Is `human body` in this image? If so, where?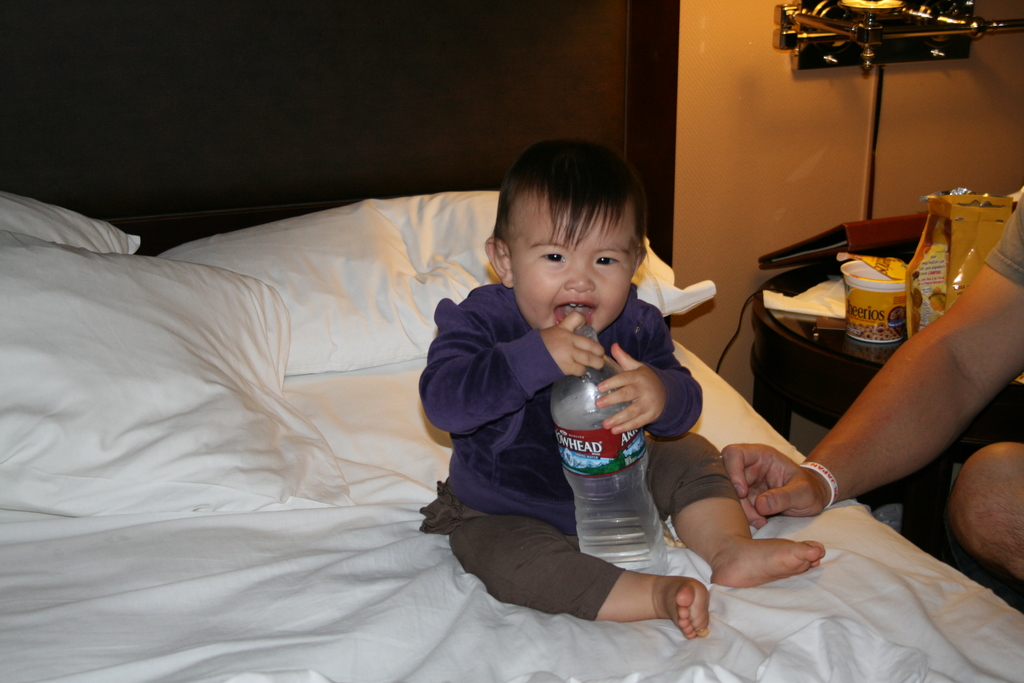
Yes, at 728/189/1023/583.
